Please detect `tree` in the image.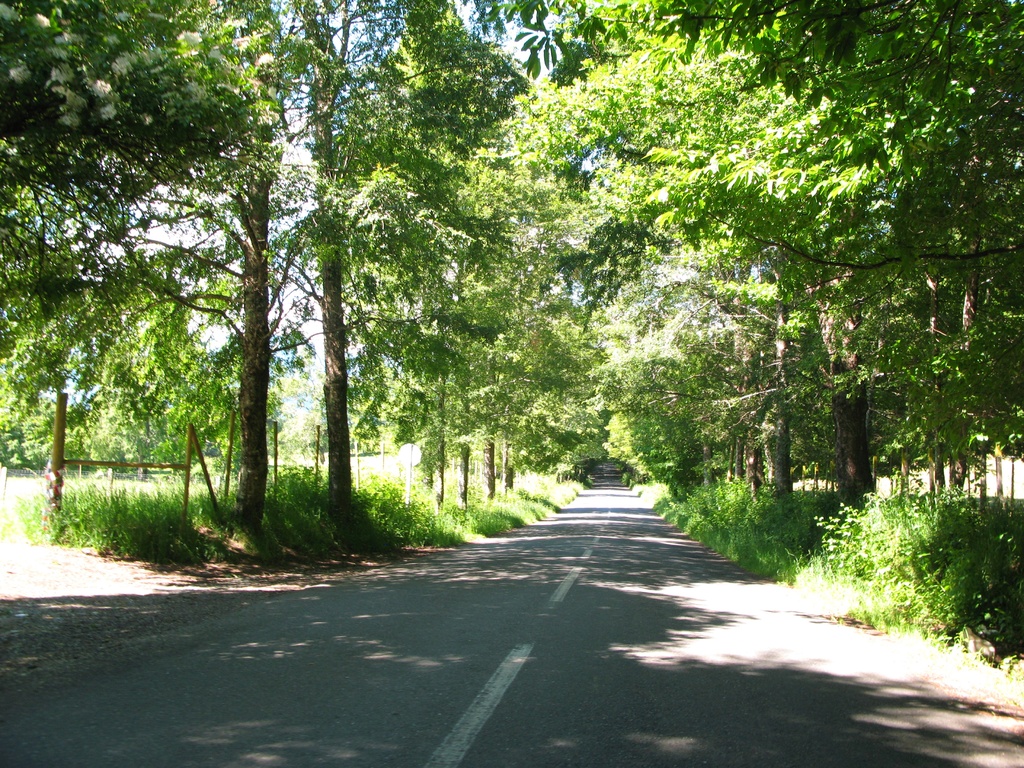
region(0, 0, 281, 234).
